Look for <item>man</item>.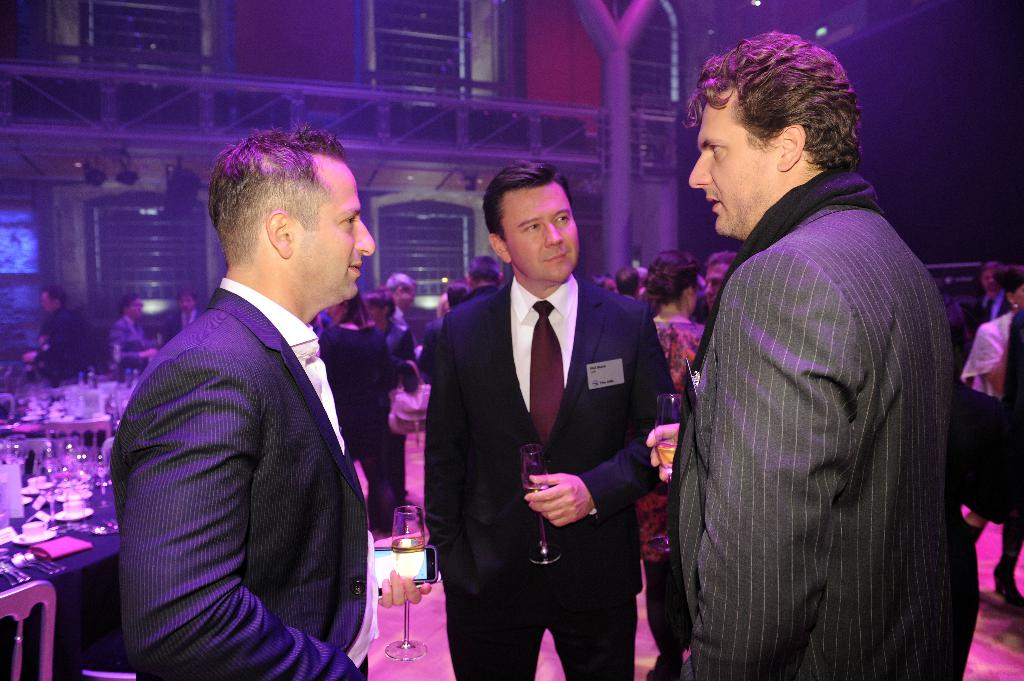
Found: pyautogui.locateOnScreen(361, 288, 416, 364).
